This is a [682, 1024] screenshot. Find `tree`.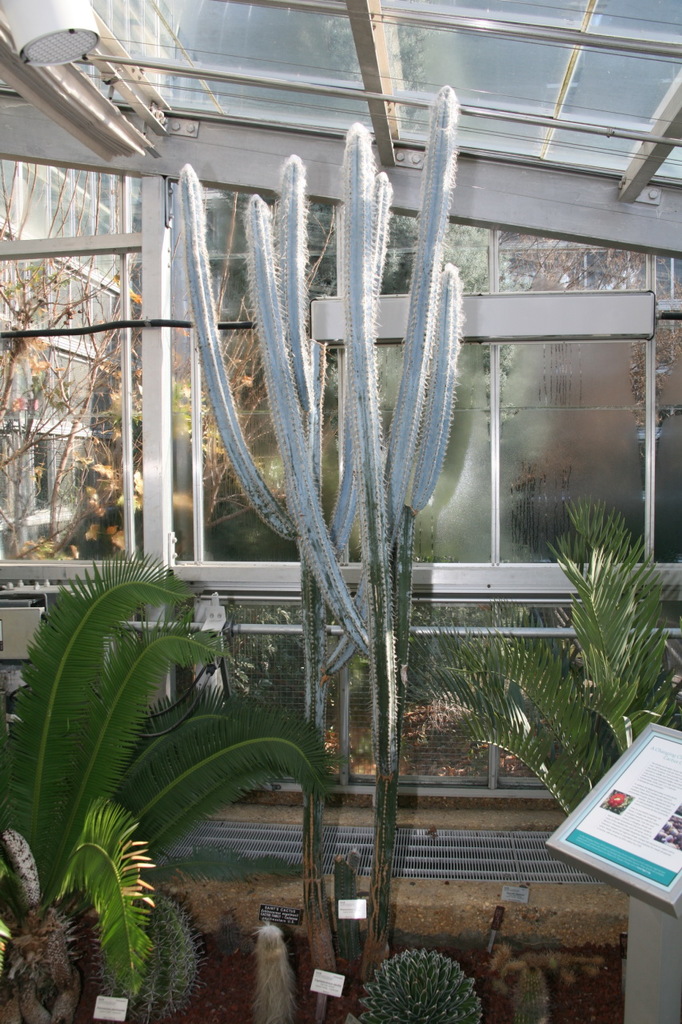
Bounding box: x1=401 y1=500 x2=680 y2=818.
